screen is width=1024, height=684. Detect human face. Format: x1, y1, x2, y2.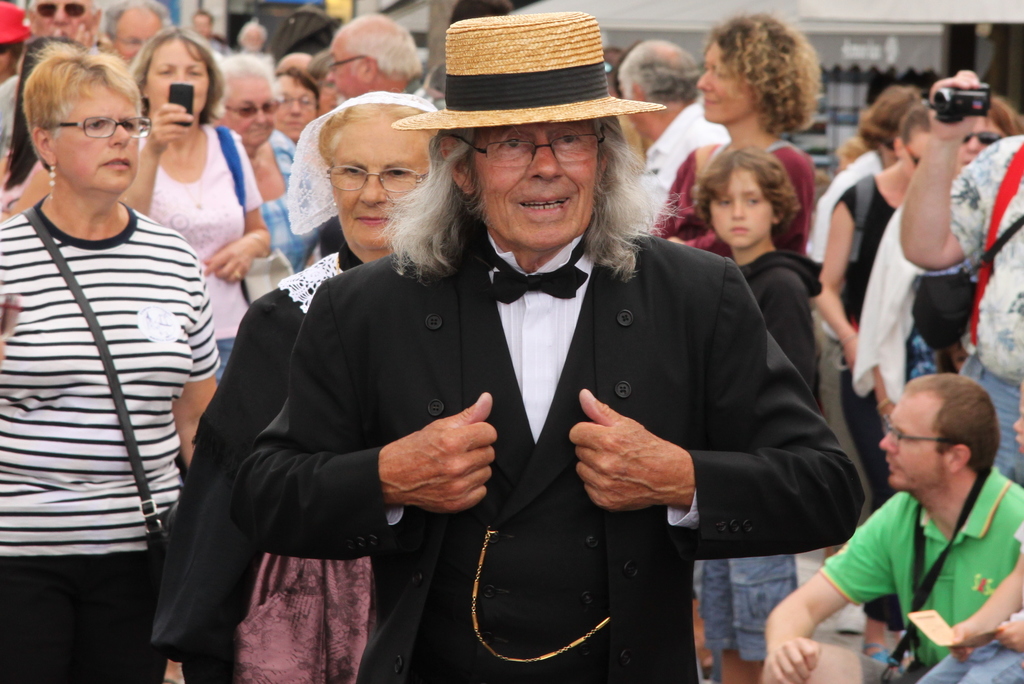
54, 81, 139, 195.
